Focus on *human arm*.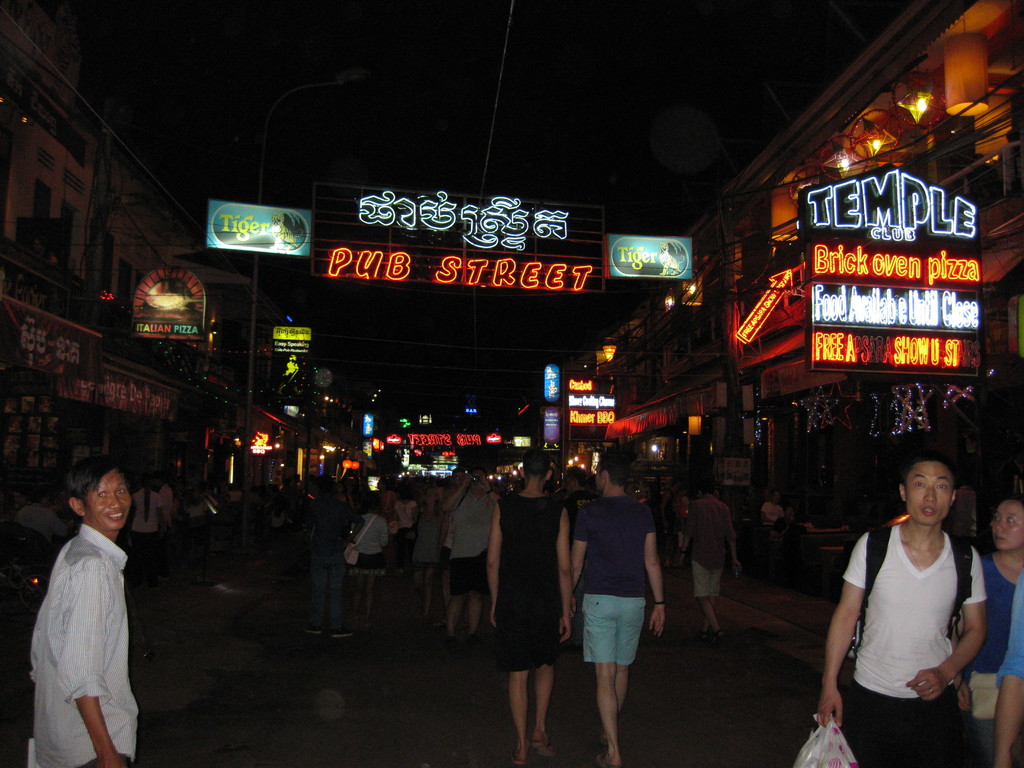
Focused at select_region(570, 499, 586, 585).
